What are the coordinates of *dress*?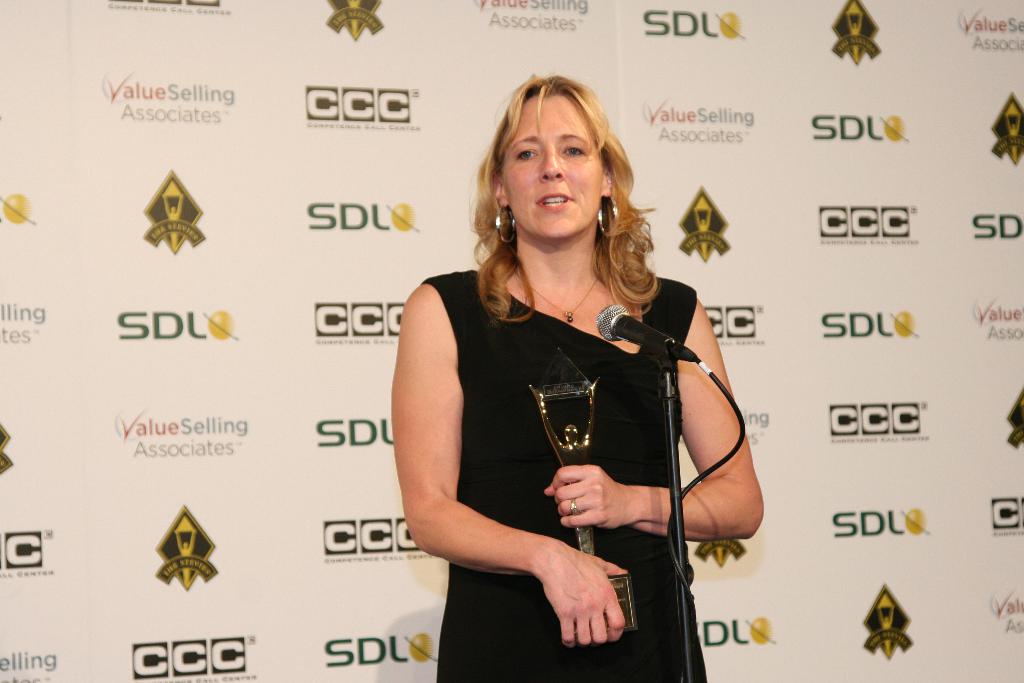
select_region(426, 270, 695, 682).
